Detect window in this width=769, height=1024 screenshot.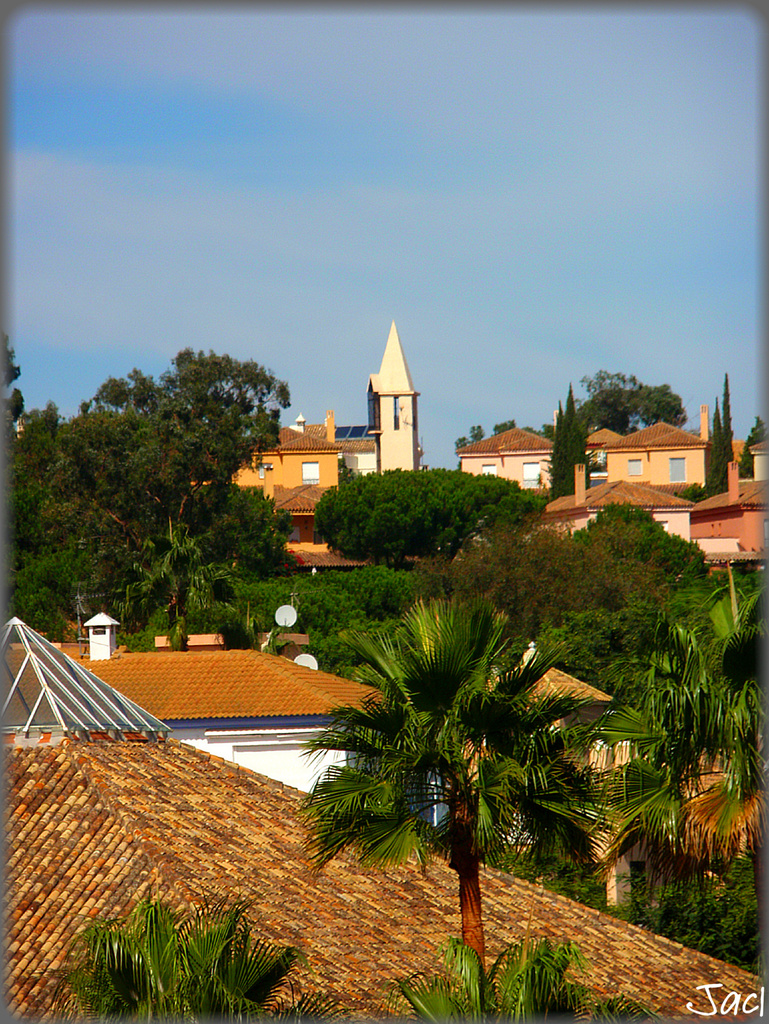
Detection: <bbox>286, 528, 303, 543</bbox>.
